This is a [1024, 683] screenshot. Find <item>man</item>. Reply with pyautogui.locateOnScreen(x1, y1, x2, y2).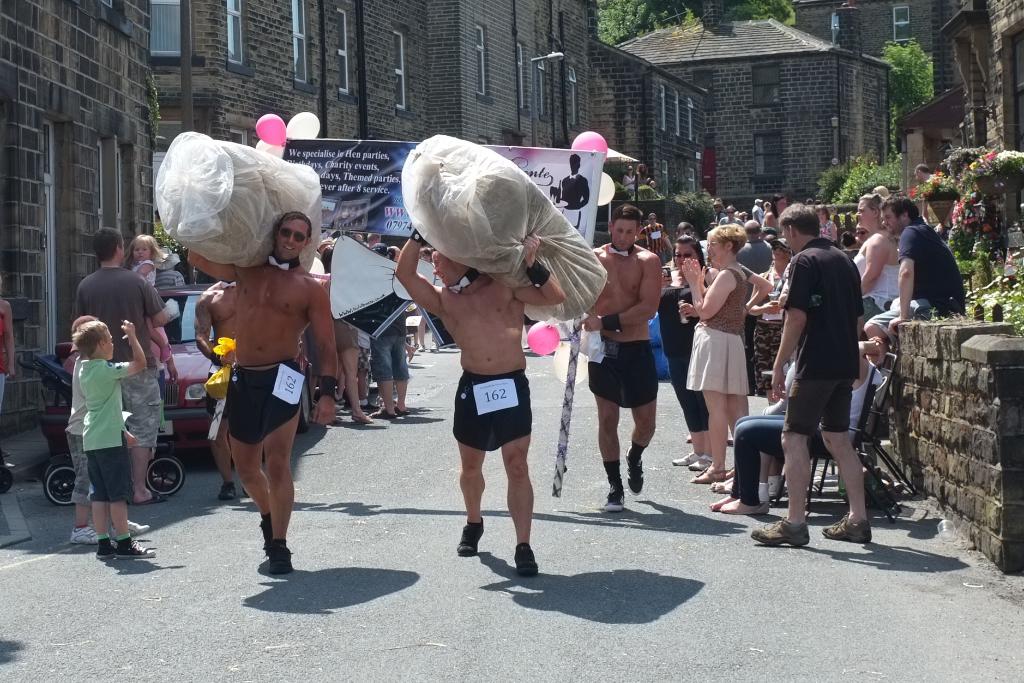
pyautogui.locateOnScreen(721, 208, 740, 226).
